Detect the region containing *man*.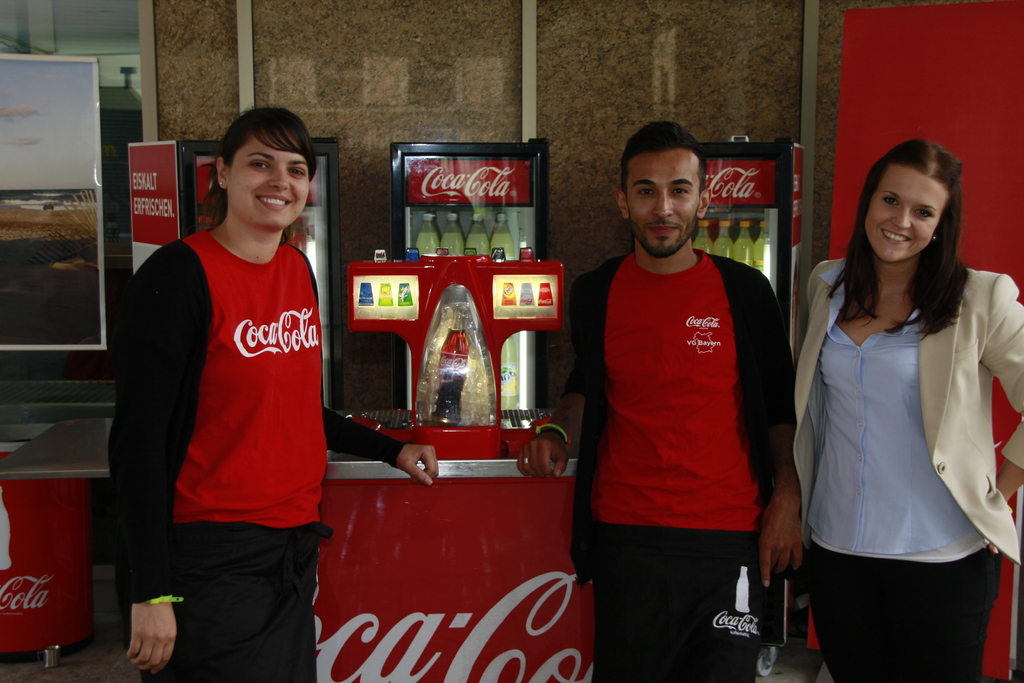
x1=563, y1=115, x2=811, y2=667.
